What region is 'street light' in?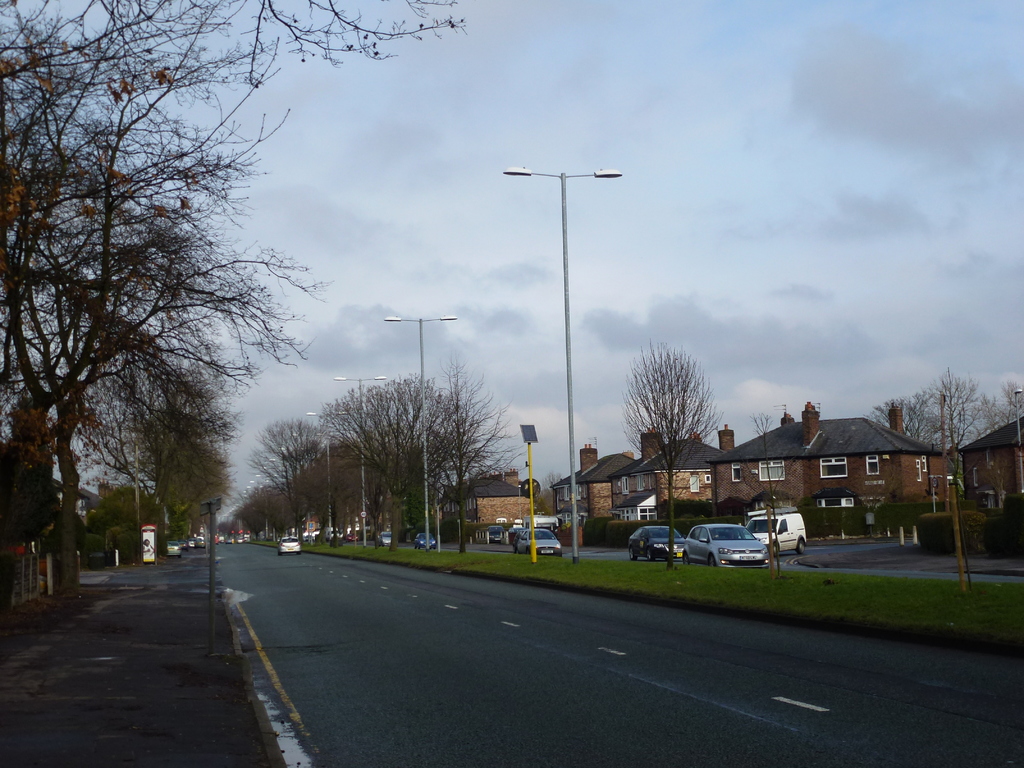
Rect(385, 316, 460, 550).
